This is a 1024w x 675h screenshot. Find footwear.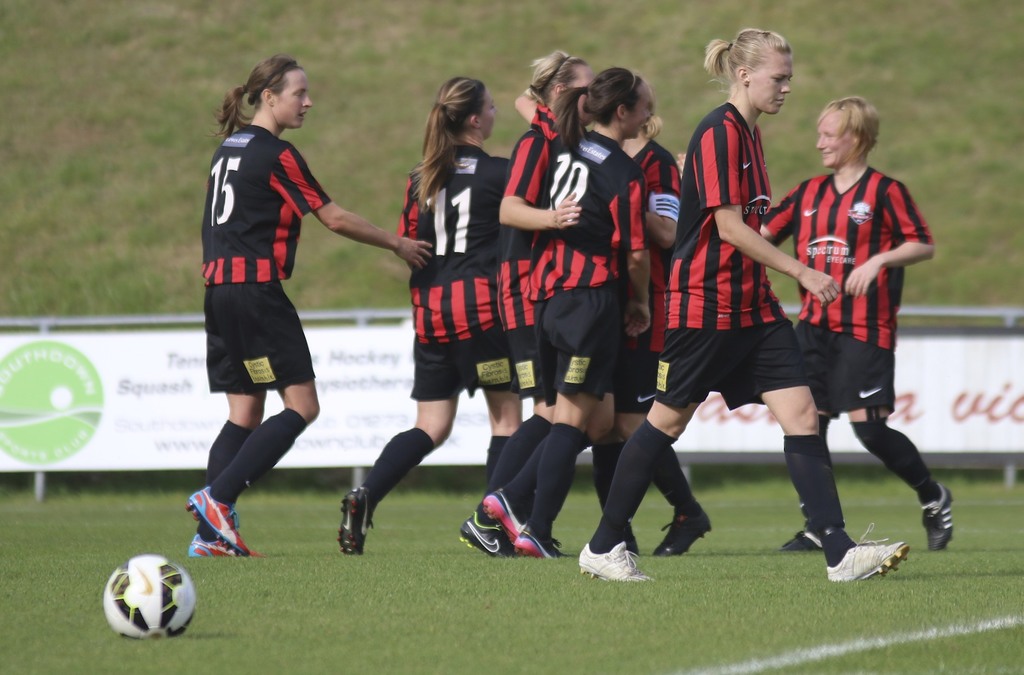
Bounding box: 339:487:372:557.
